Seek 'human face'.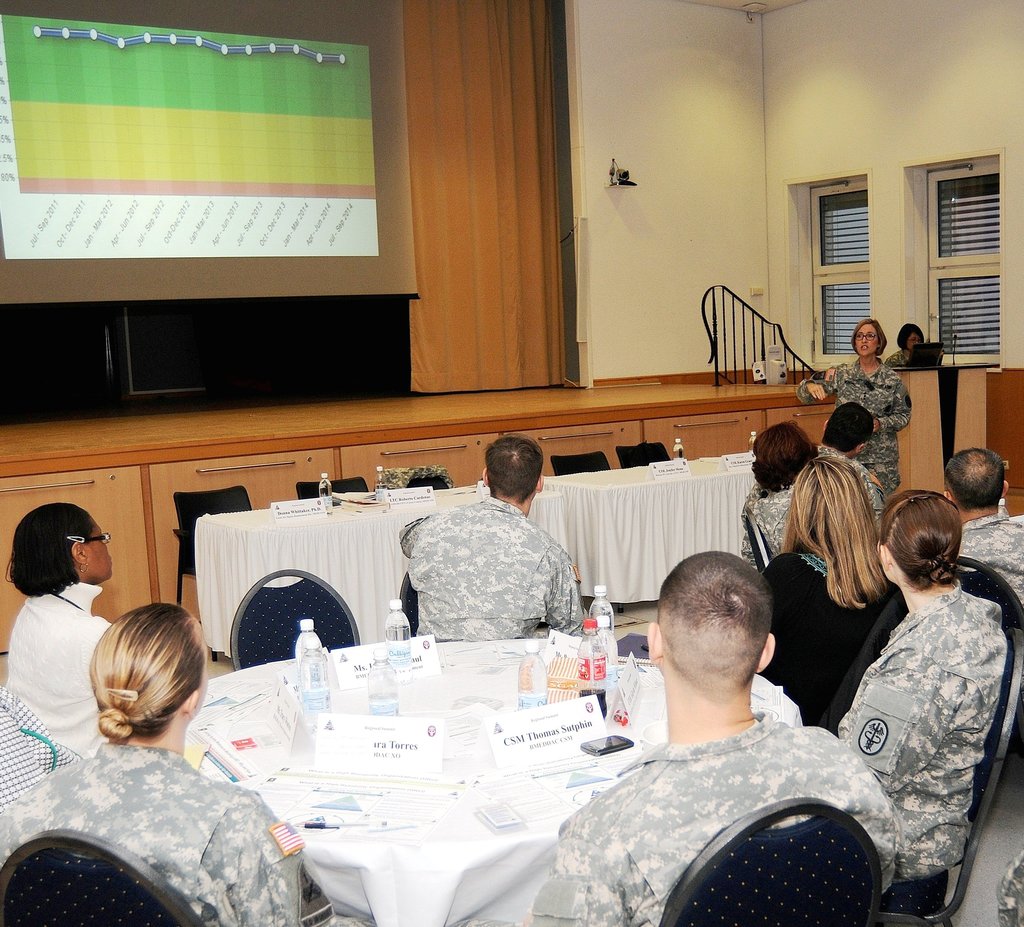
904:339:919:348.
